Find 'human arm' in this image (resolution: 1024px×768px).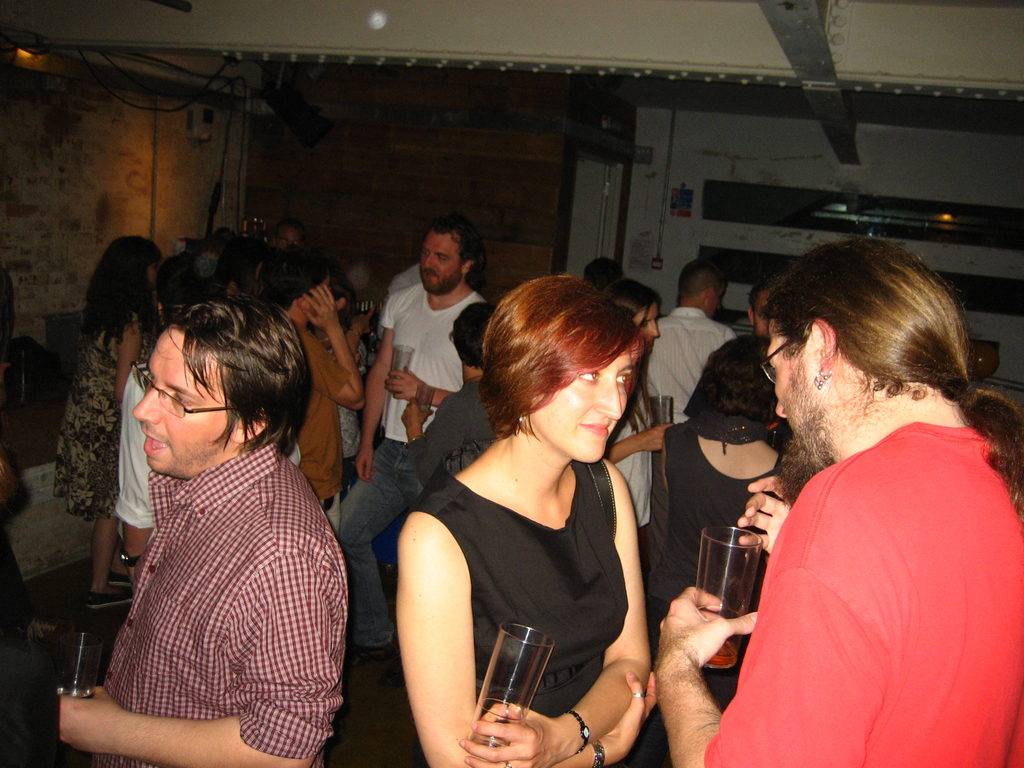
BBox(397, 393, 470, 490).
